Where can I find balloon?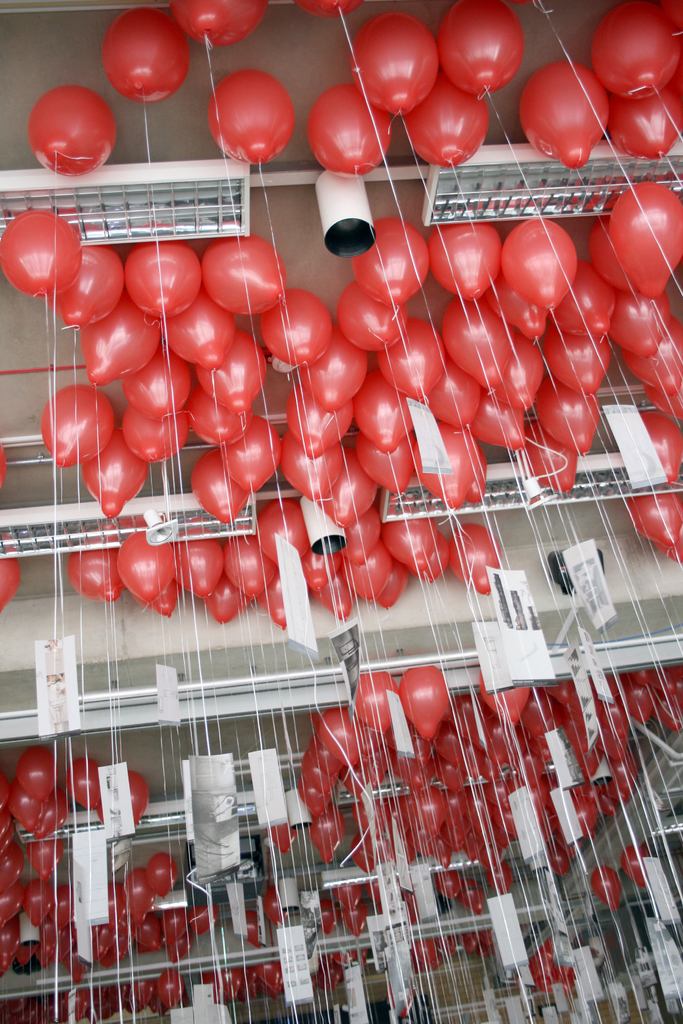
You can find it at (210, 68, 296, 166).
